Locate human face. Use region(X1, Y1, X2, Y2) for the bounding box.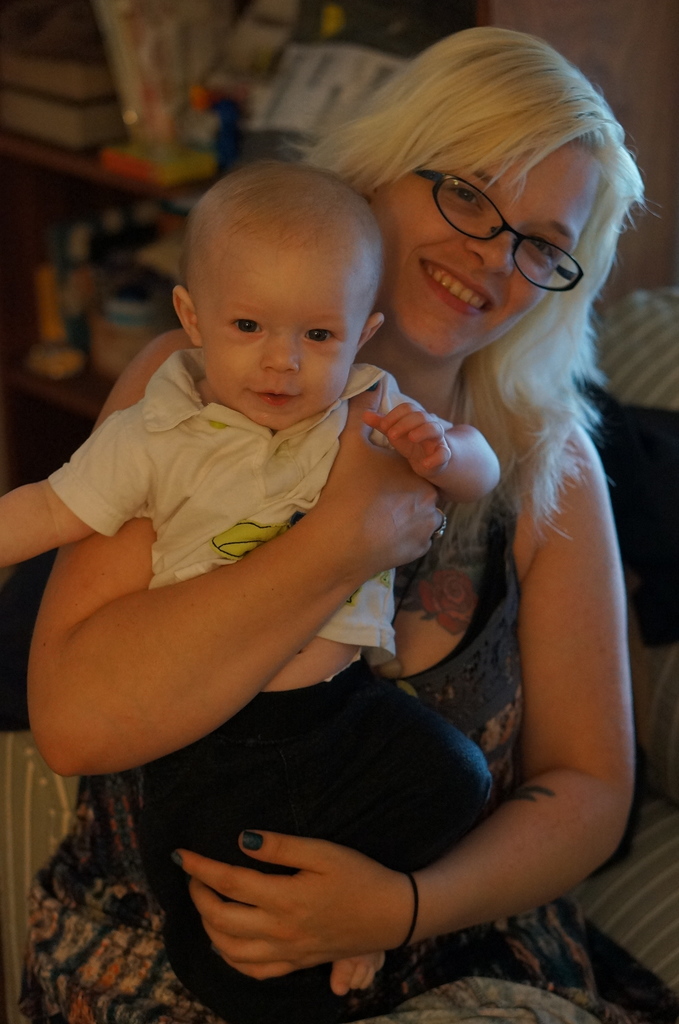
region(362, 135, 603, 361).
